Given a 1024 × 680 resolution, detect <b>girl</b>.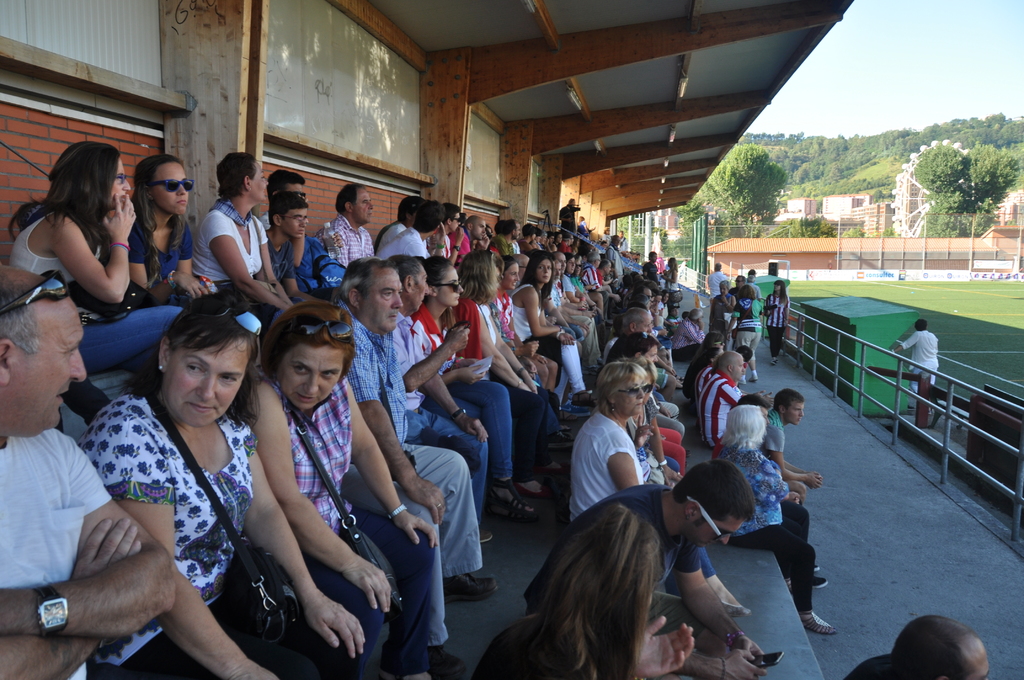
select_region(124, 151, 218, 295).
